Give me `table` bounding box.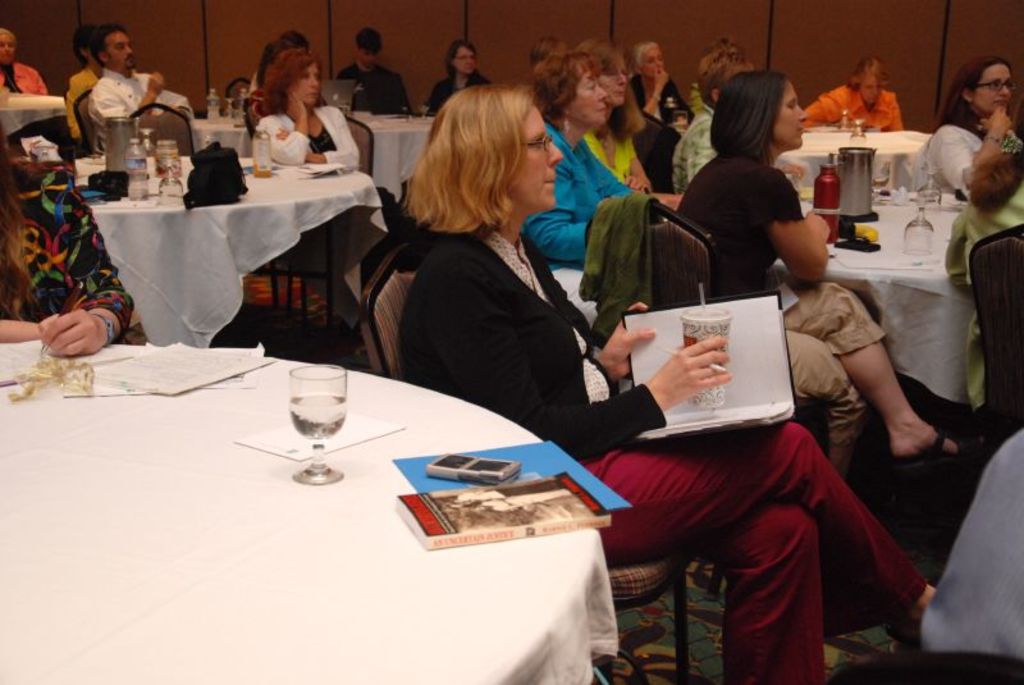
(739, 196, 987, 410).
